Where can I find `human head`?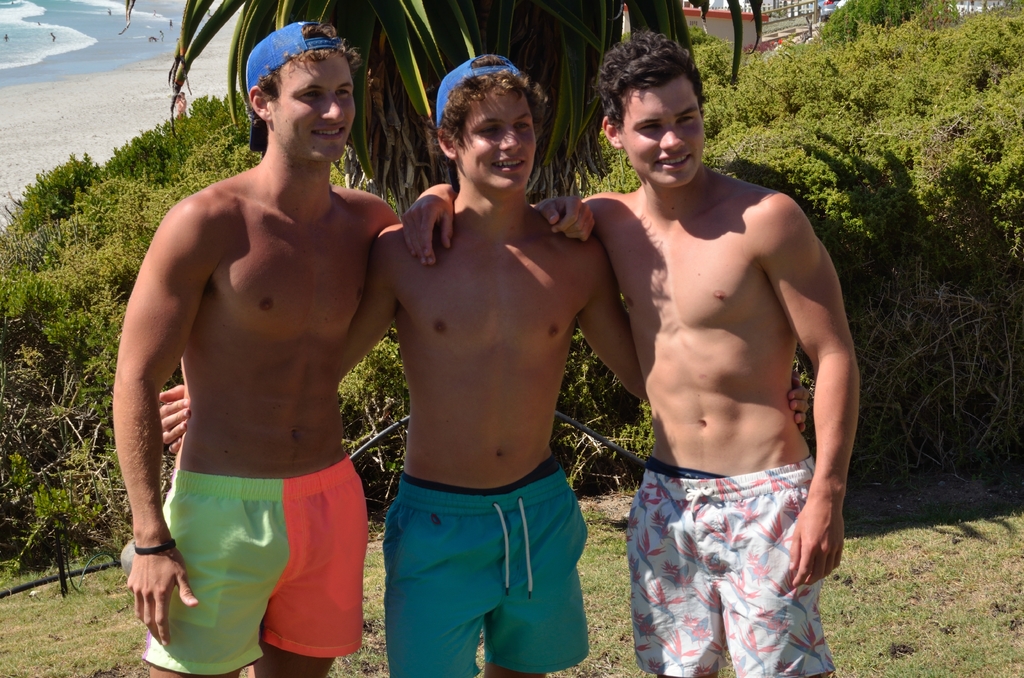
You can find it at [x1=420, y1=57, x2=548, y2=195].
